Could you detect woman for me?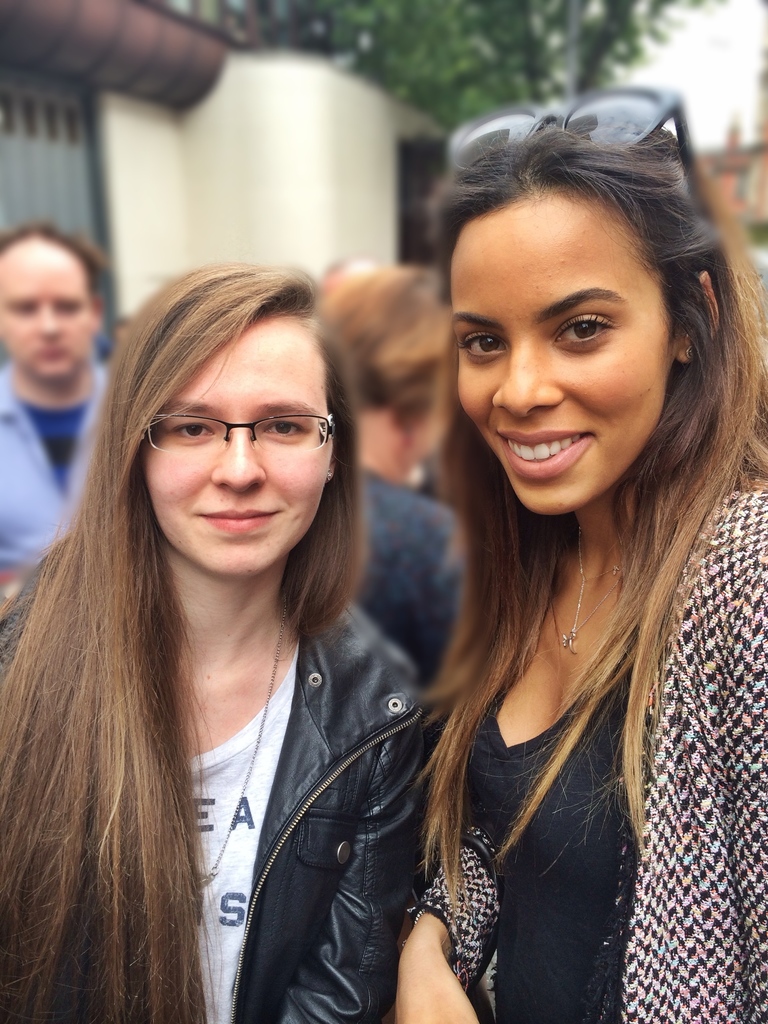
Detection result: l=392, t=106, r=767, b=1023.
